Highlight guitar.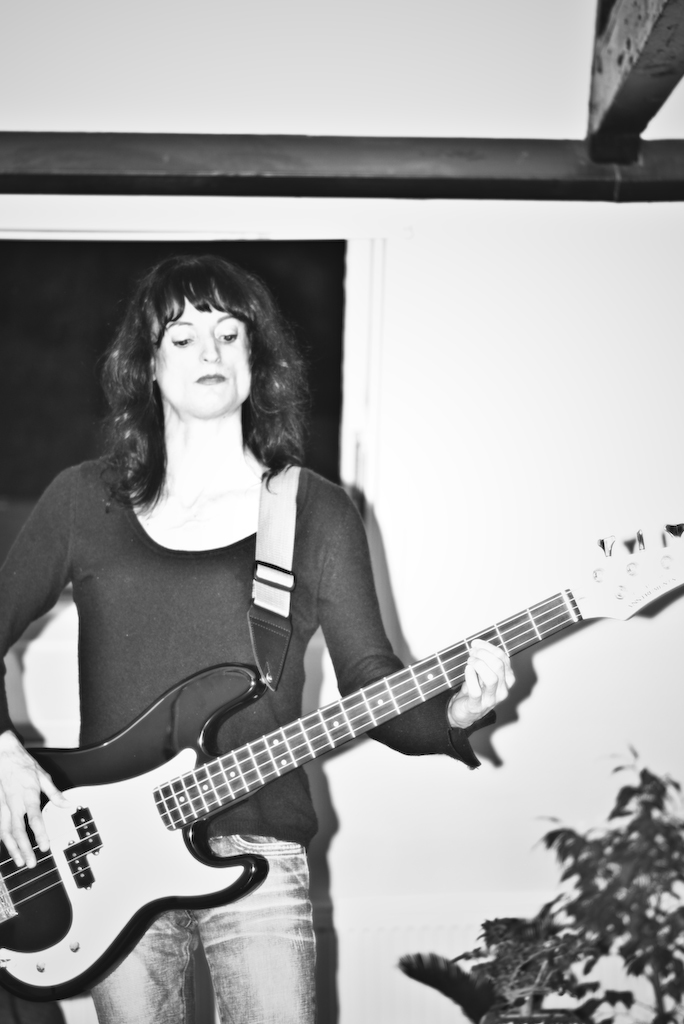
Highlighted region: <region>0, 518, 683, 997</region>.
